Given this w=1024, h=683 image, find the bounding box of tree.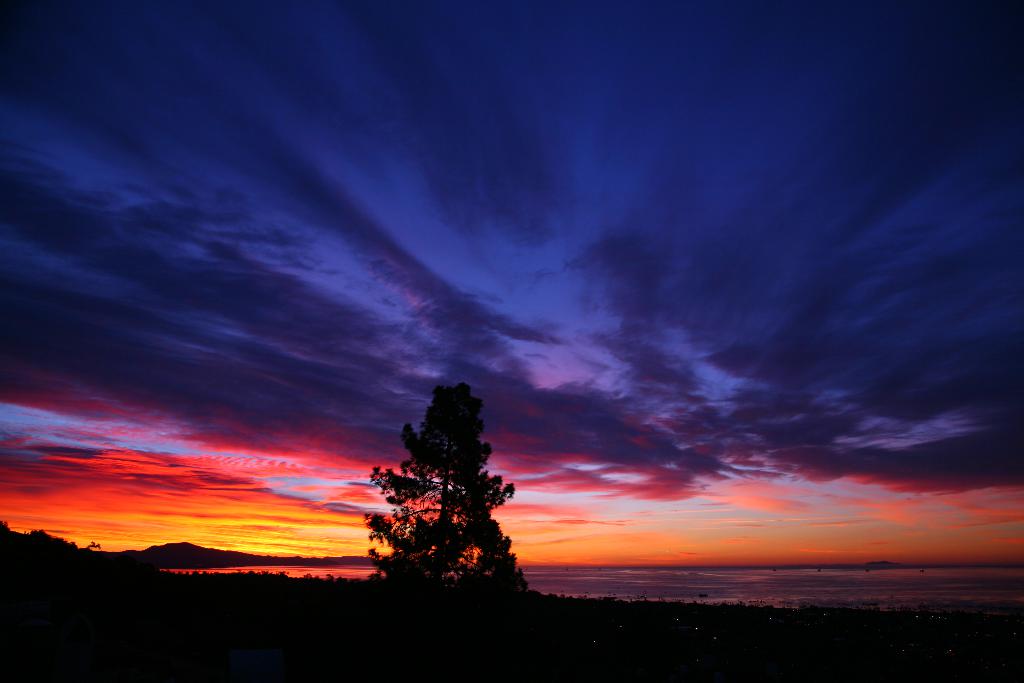
[x1=367, y1=383, x2=530, y2=604].
